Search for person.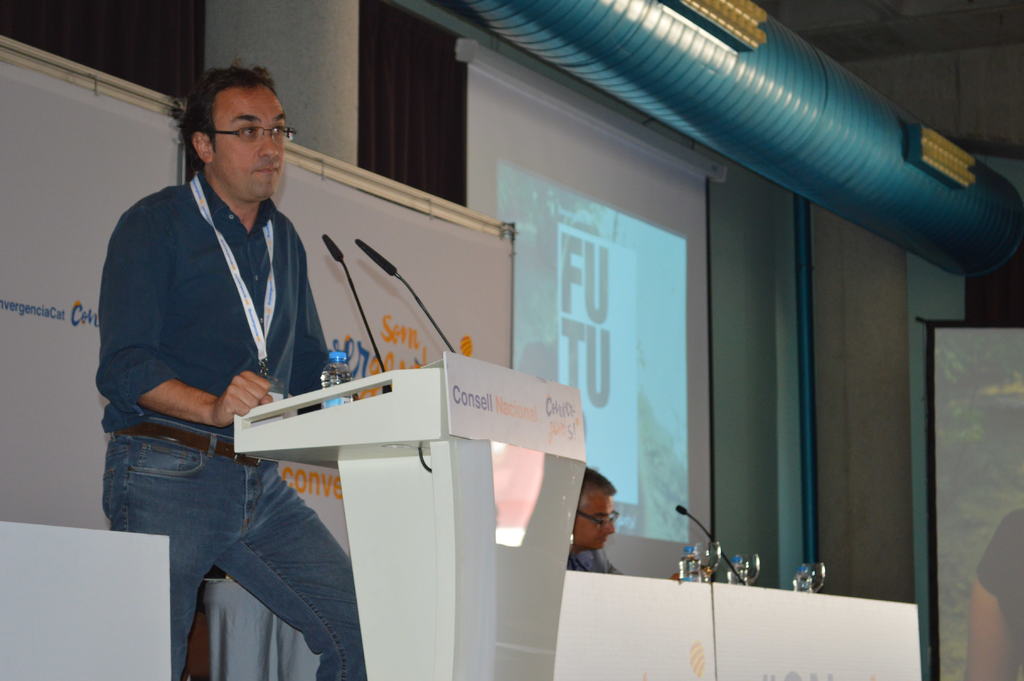
Found at box=[101, 50, 338, 606].
